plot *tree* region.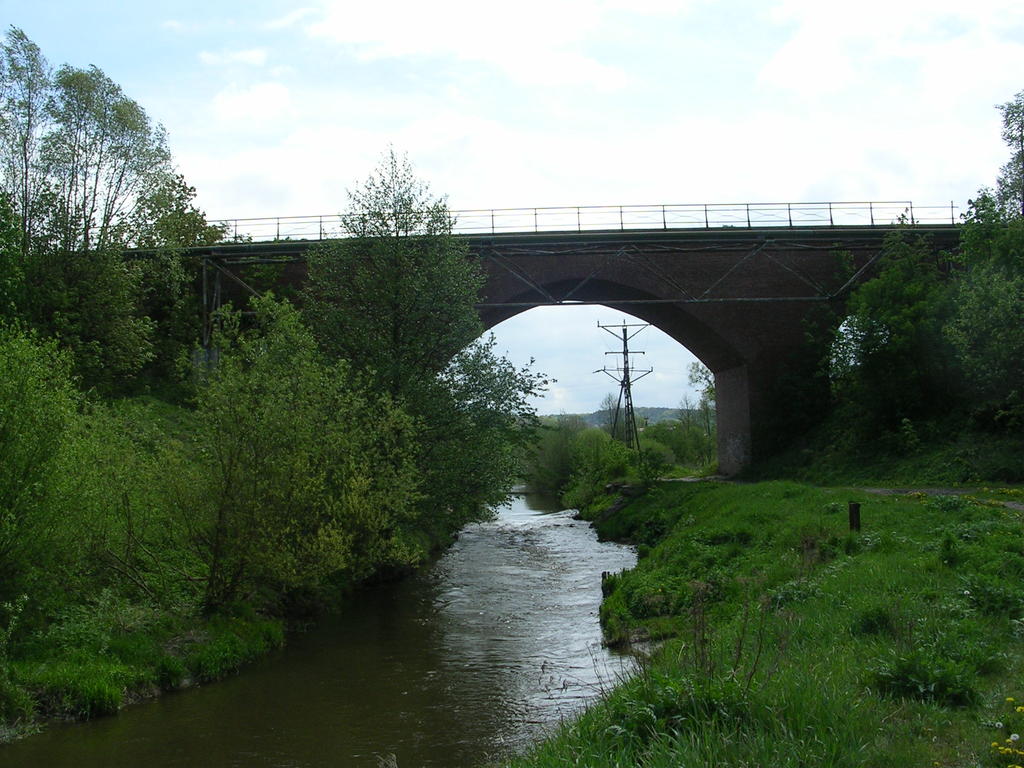
Plotted at 430:339:561:456.
